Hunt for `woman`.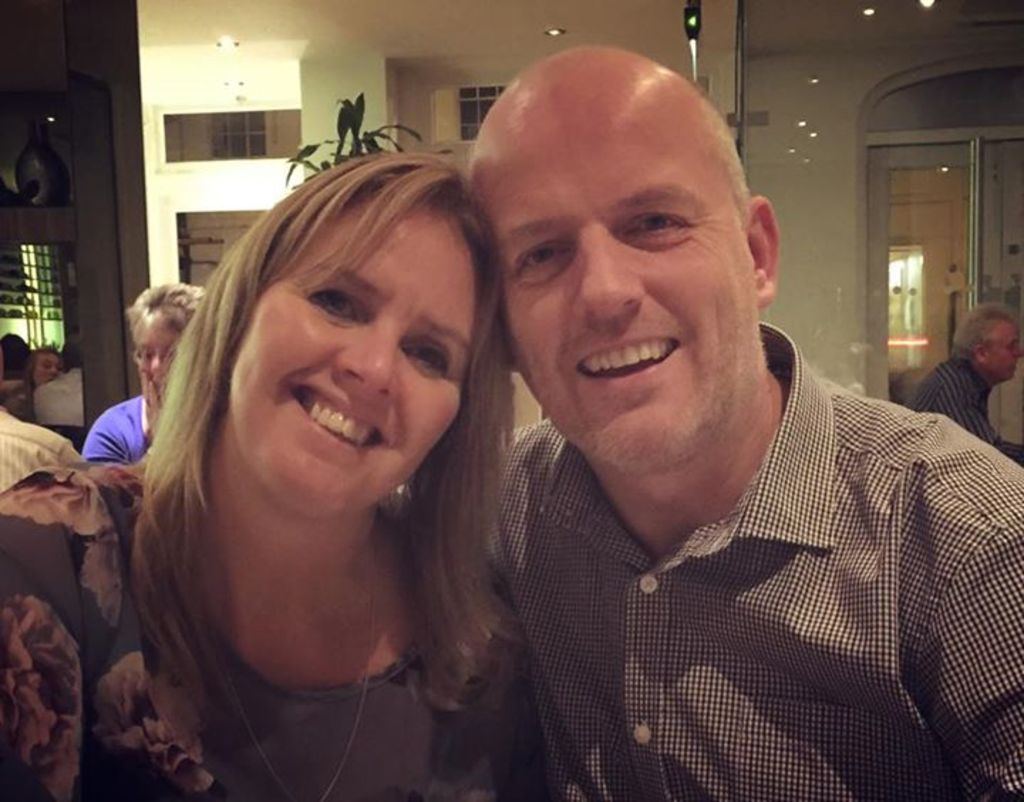
Hunted down at x1=0, y1=353, x2=73, y2=424.
